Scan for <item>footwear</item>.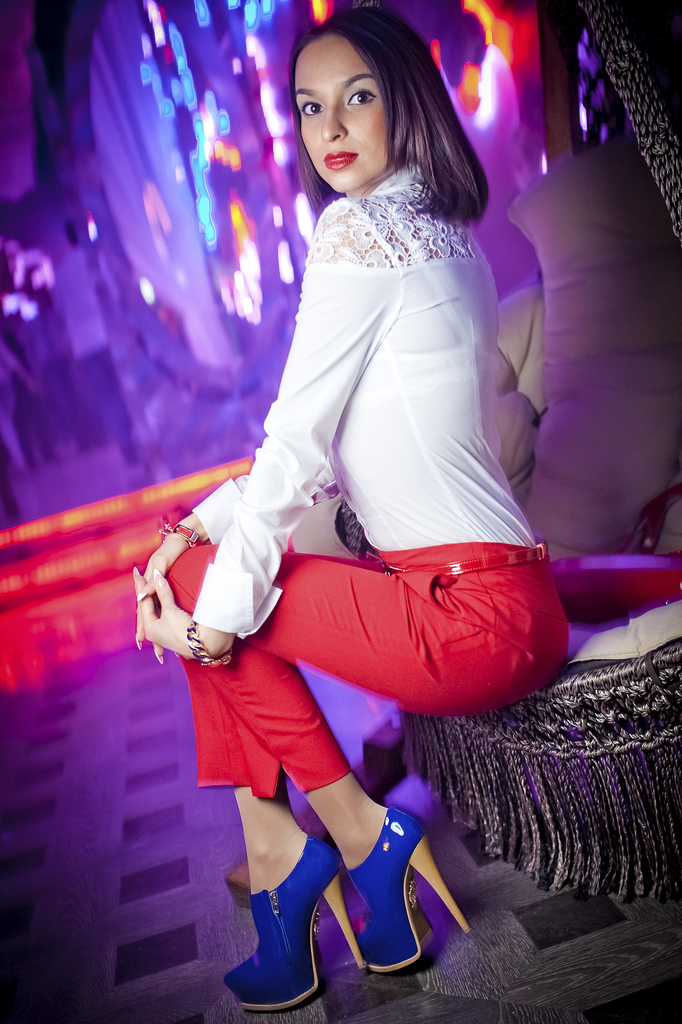
Scan result: 212,835,365,1013.
